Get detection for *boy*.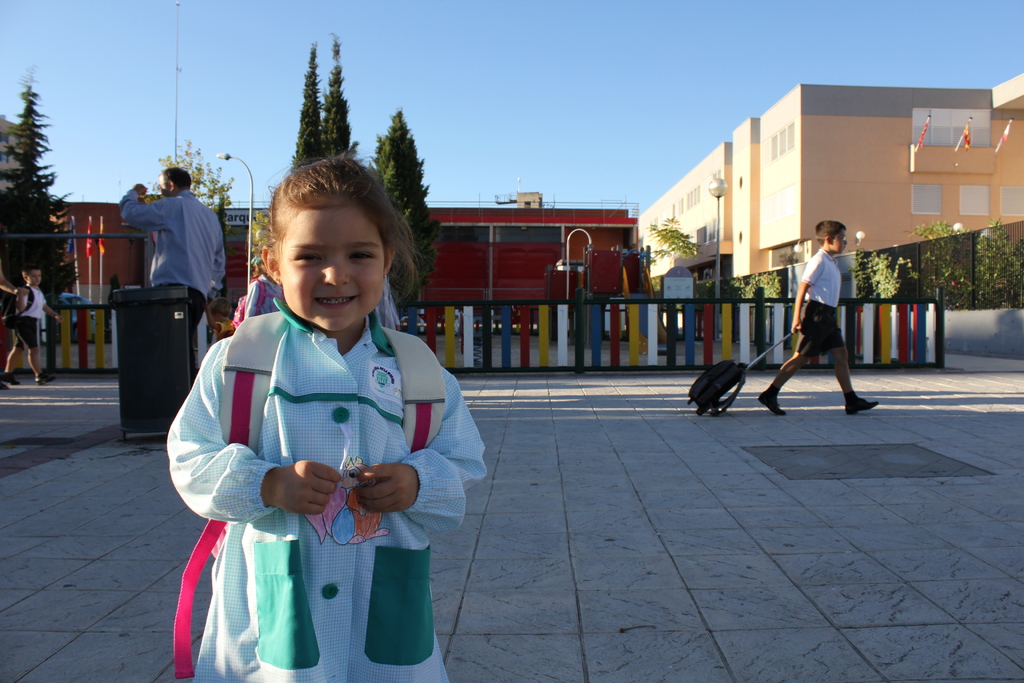
Detection: (756, 217, 878, 411).
